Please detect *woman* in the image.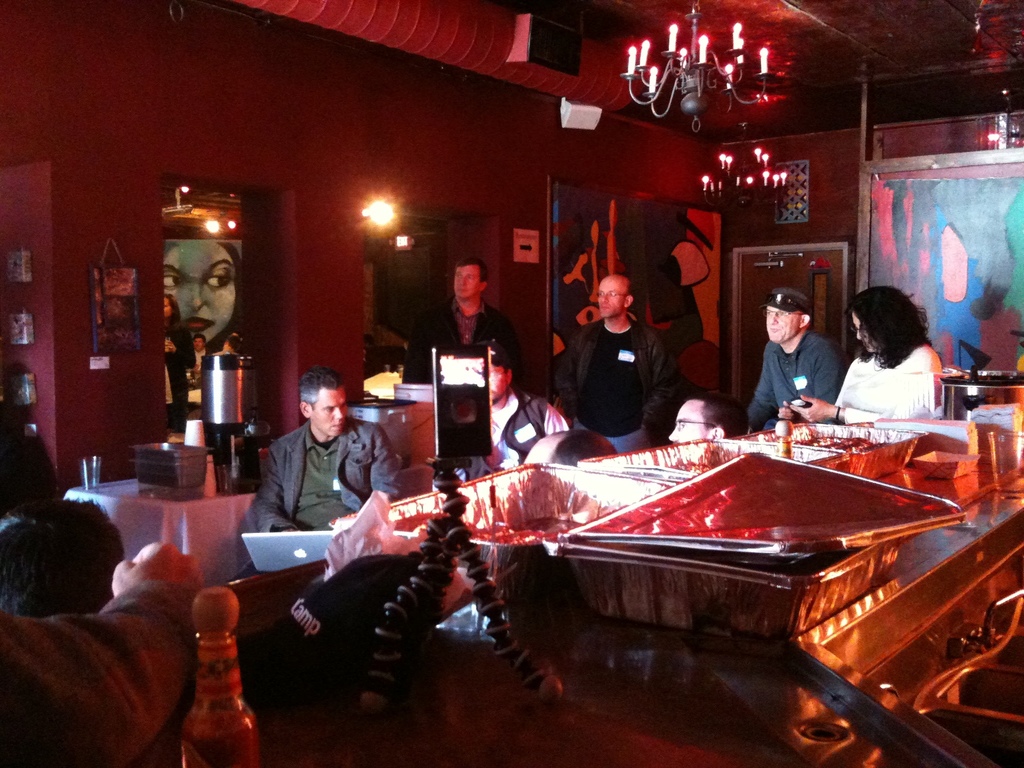
pyautogui.locateOnScreen(161, 241, 245, 349).
